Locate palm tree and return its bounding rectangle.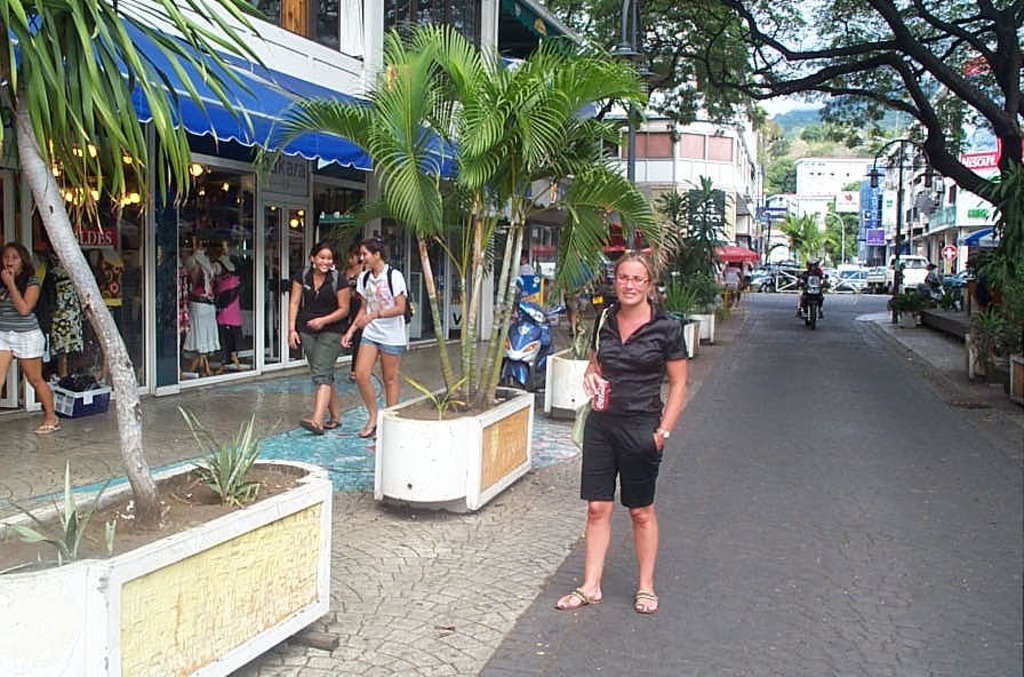
crop(784, 197, 817, 284).
